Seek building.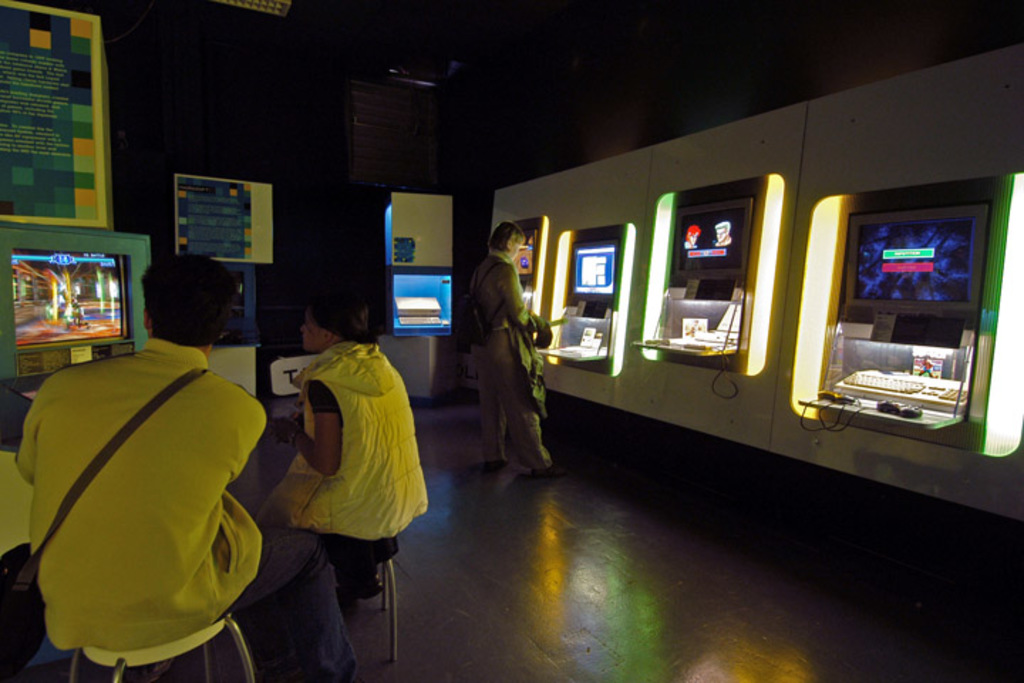
box=[0, 0, 1023, 682].
